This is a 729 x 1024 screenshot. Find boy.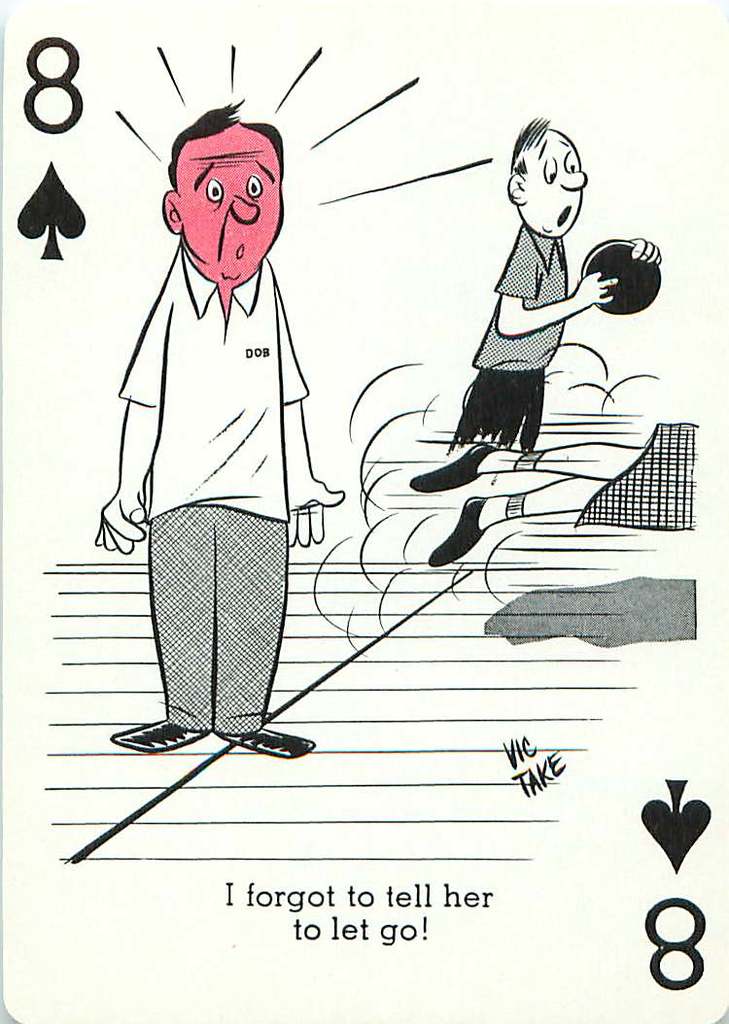
Bounding box: (left=449, top=117, right=667, bottom=456).
